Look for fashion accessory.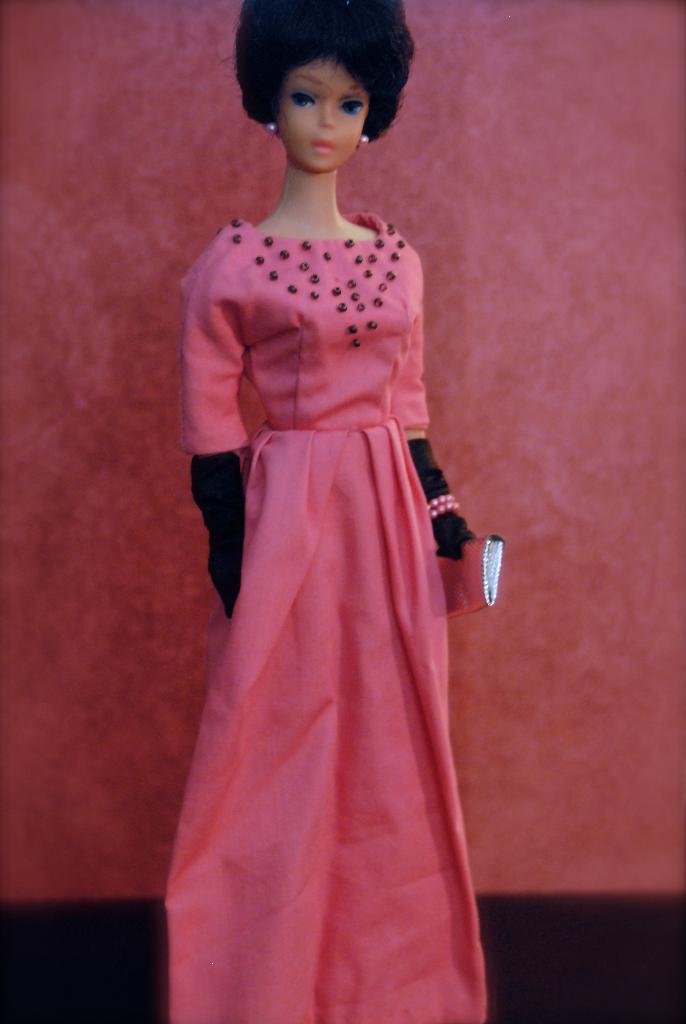
Found: <box>358,136,368,143</box>.
